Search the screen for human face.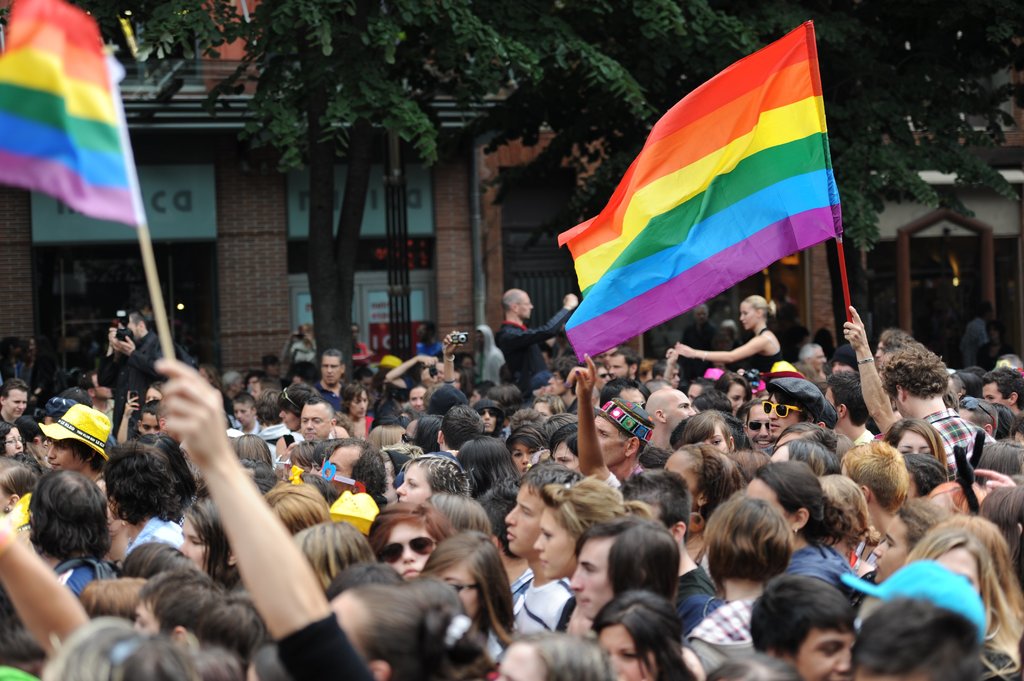
Found at bbox=[321, 451, 355, 478].
